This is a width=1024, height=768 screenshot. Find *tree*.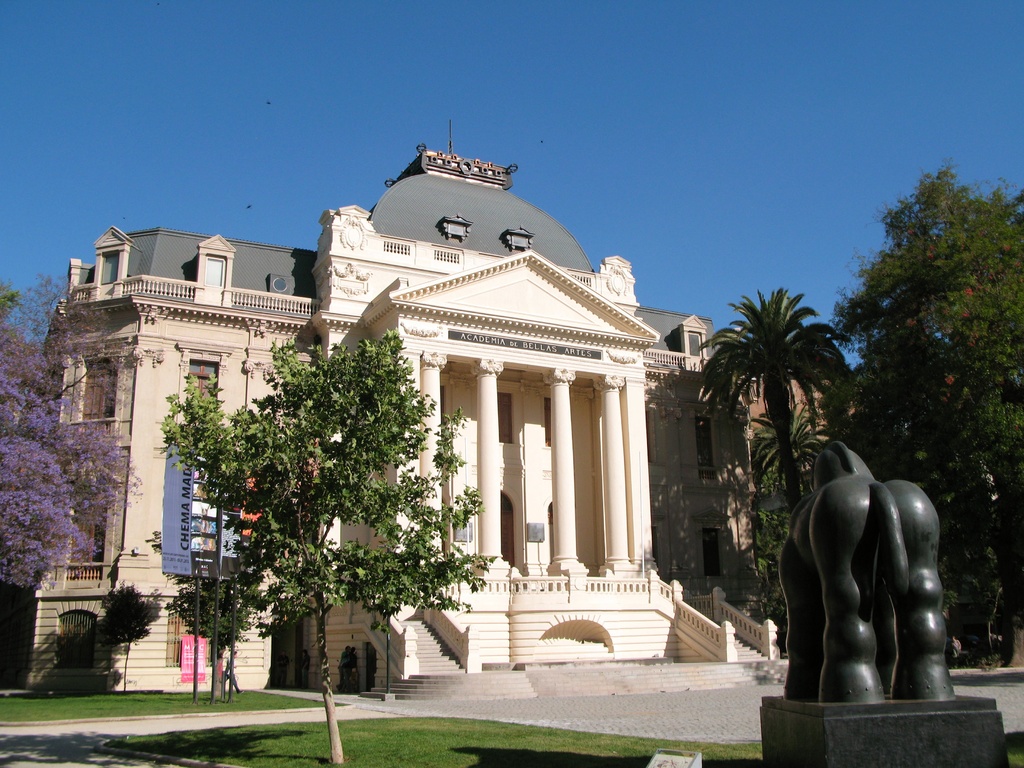
Bounding box: <region>735, 484, 785, 573</region>.
